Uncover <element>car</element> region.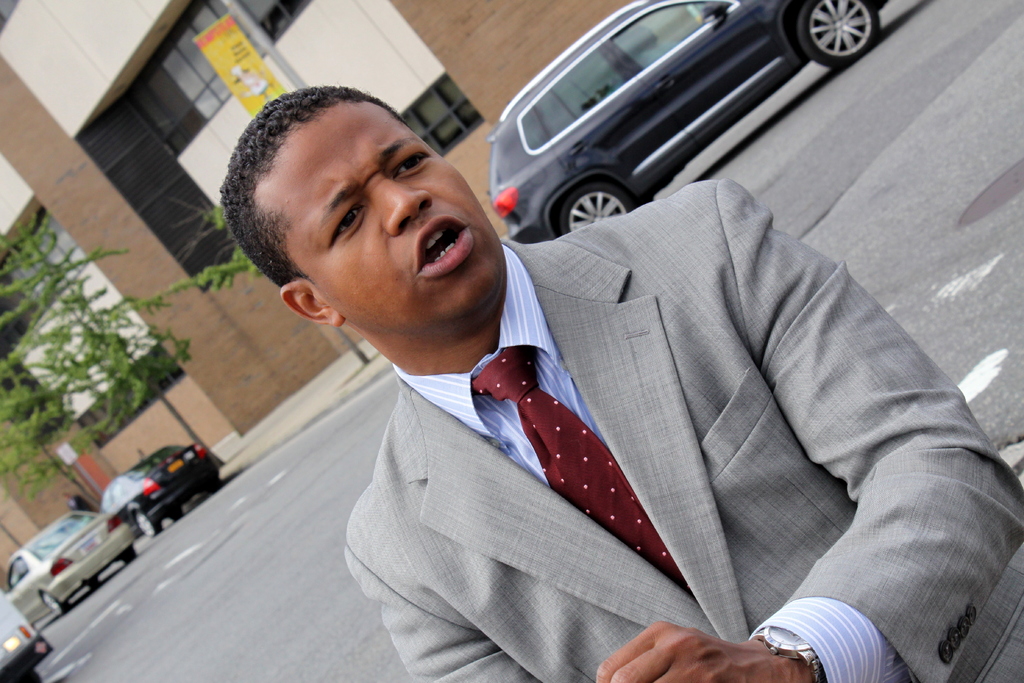
Uncovered: x1=486 y1=0 x2=888 y2=242.
